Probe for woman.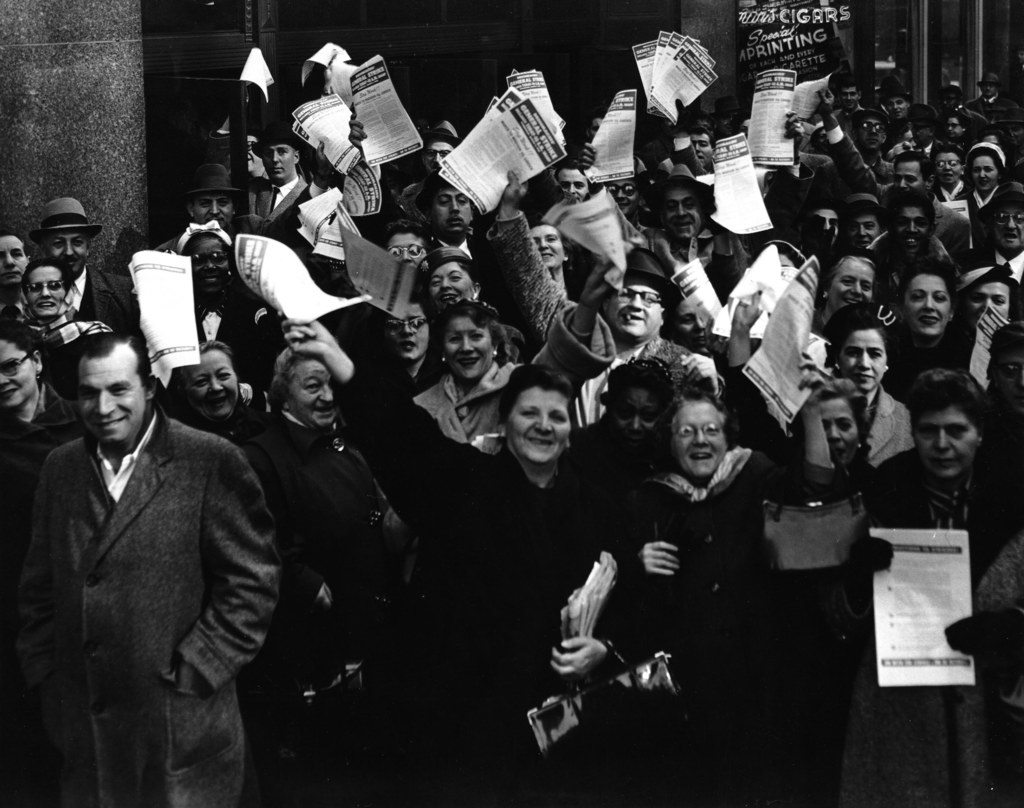
Probe result: (left=0, top=312, right=78, bottom=690).
